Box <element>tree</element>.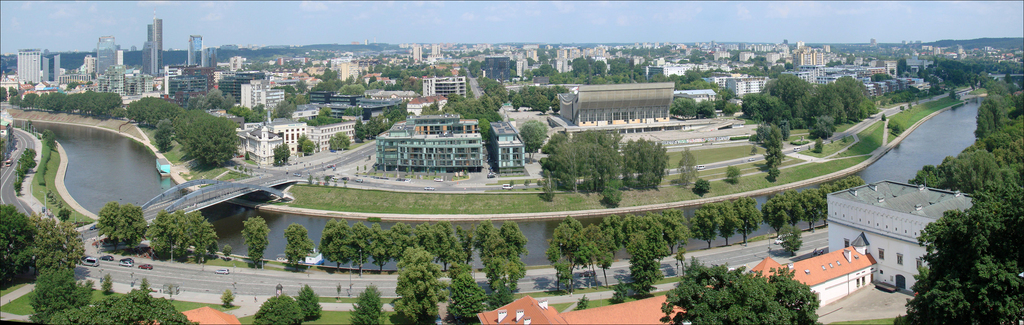
pyautogui.locateOnScreen(145, 207, 217, 270).
